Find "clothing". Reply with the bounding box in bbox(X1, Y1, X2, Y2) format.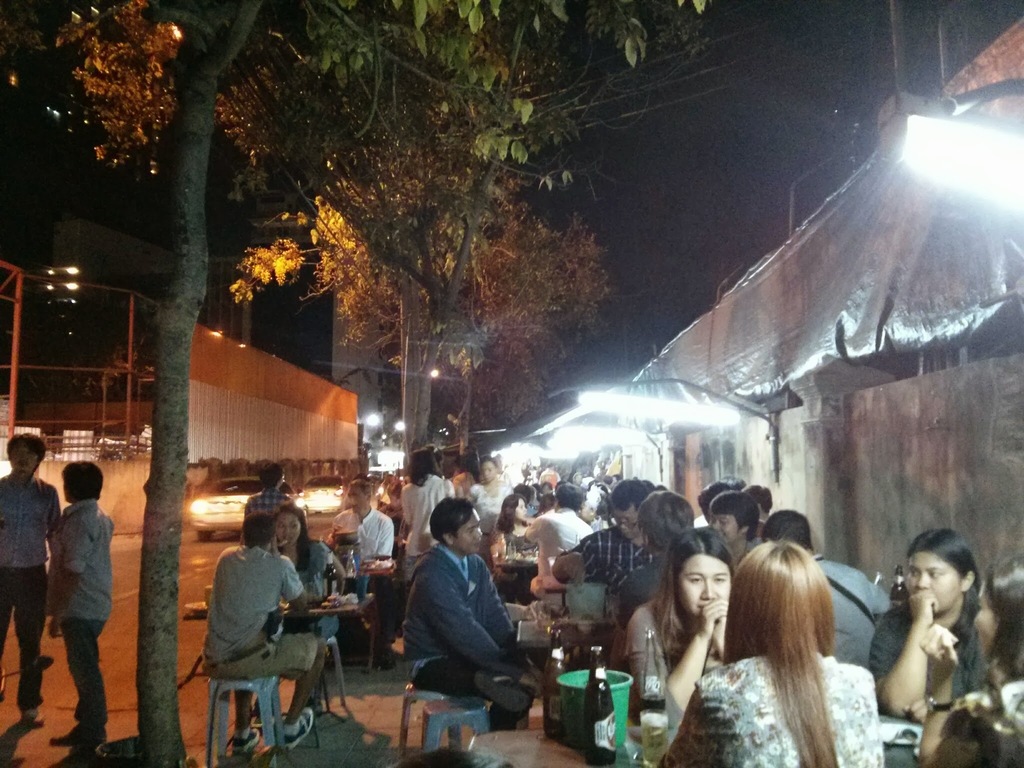
bbox(0, 568, 56, 719).
